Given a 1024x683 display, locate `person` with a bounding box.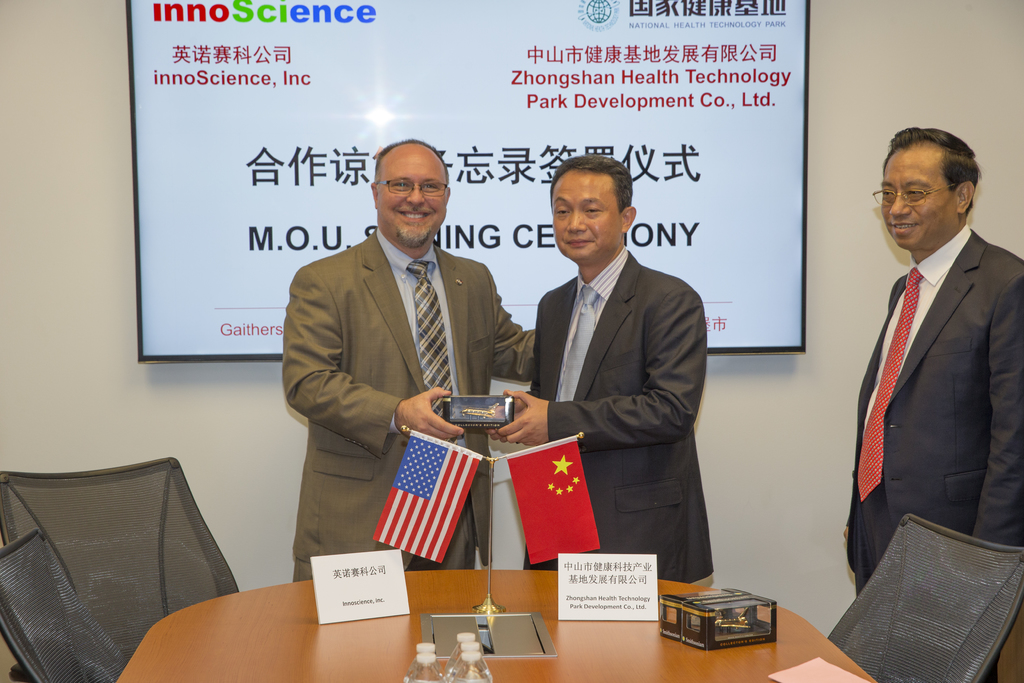
Located: BBox(842, 126, 1023, 682).
